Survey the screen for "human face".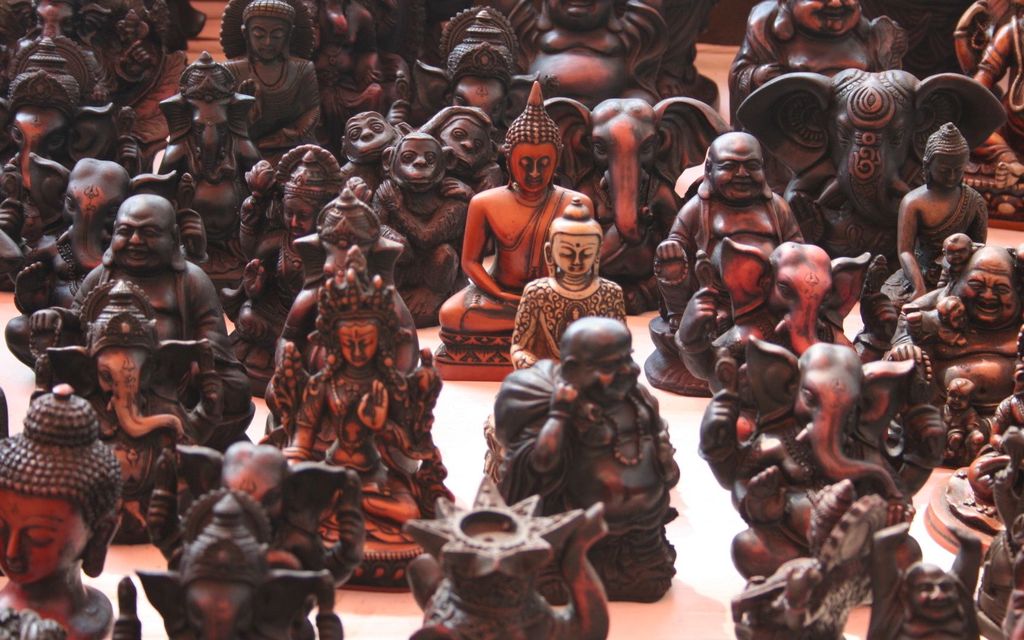
Survey found: bbox=[710, 152, 766, 203].
